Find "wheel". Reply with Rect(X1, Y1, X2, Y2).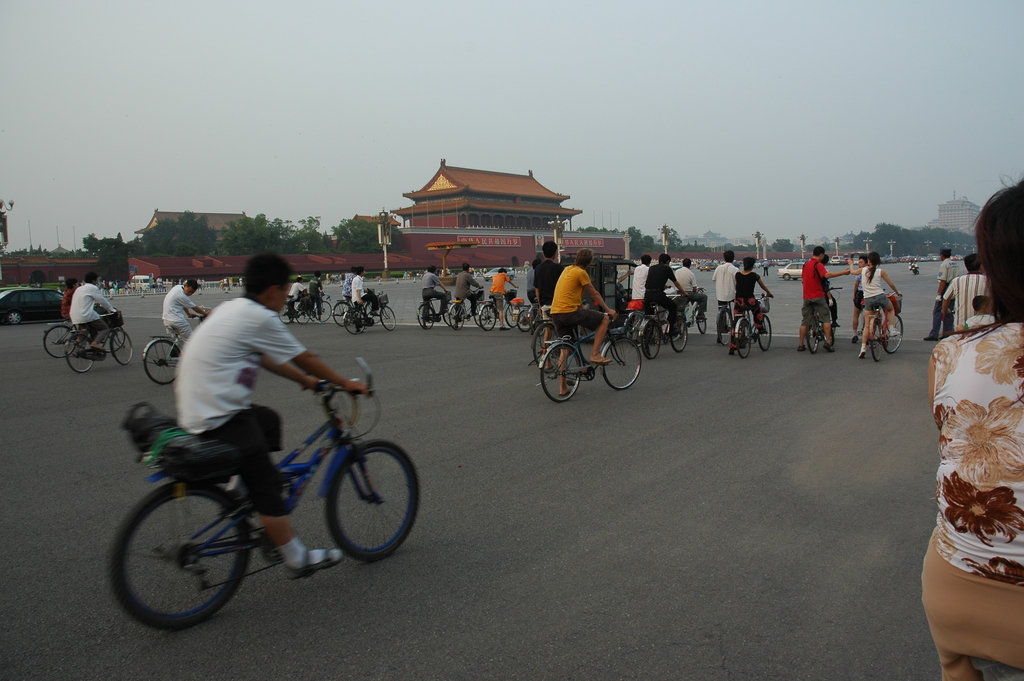
Rect(67, 329, 105, 373).
